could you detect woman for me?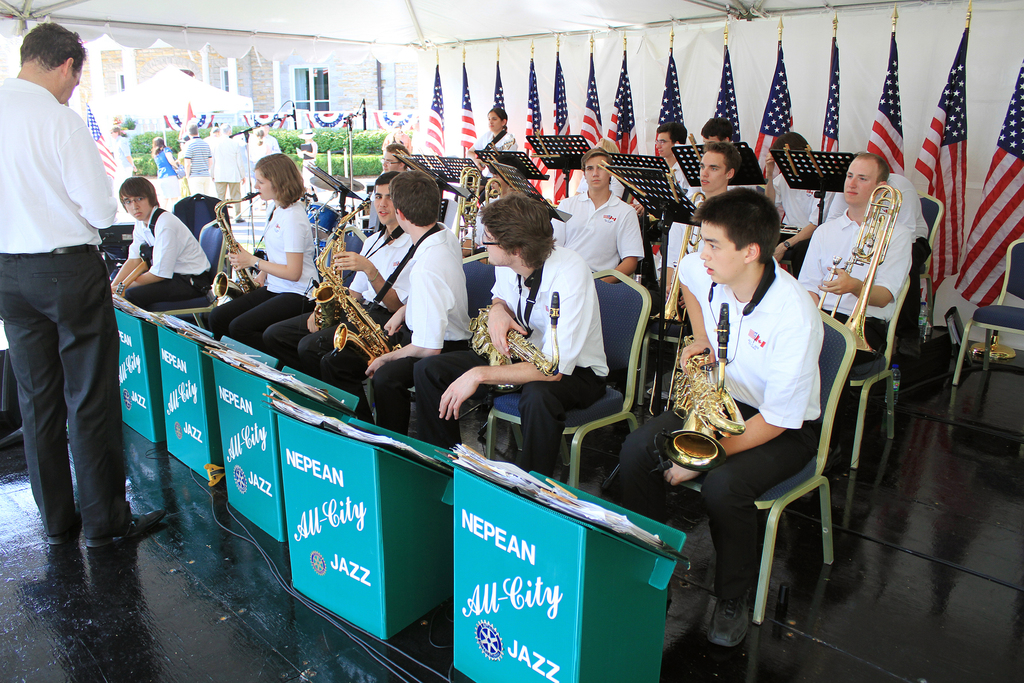
Detection result: rect(246, 127, 270, 163).
